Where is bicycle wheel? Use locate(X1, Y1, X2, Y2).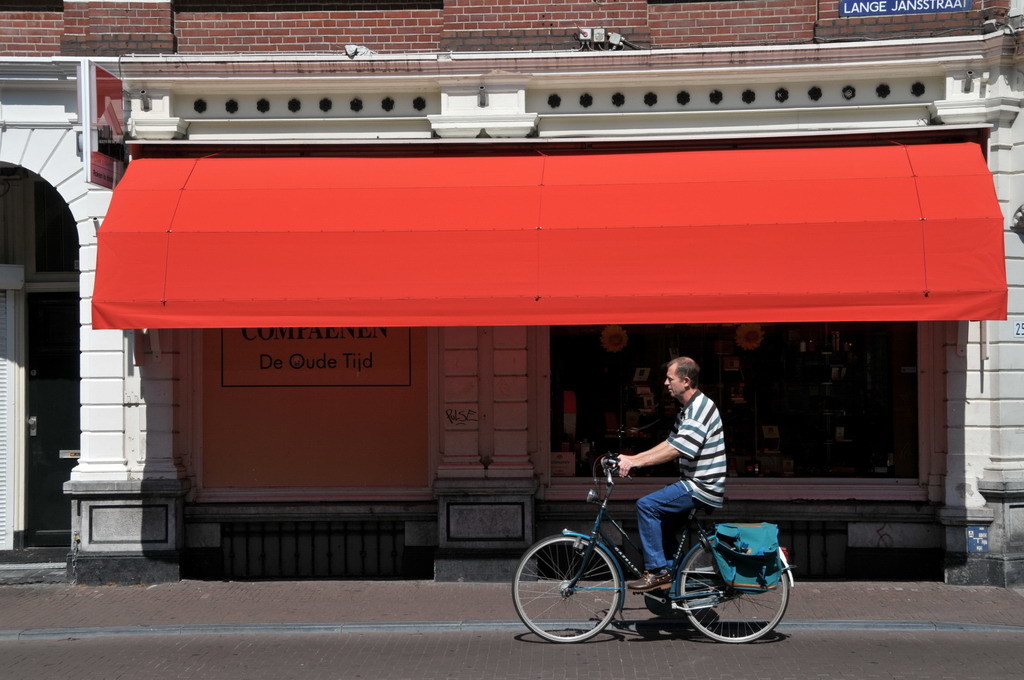
locate(677, 537, 788, 643).
